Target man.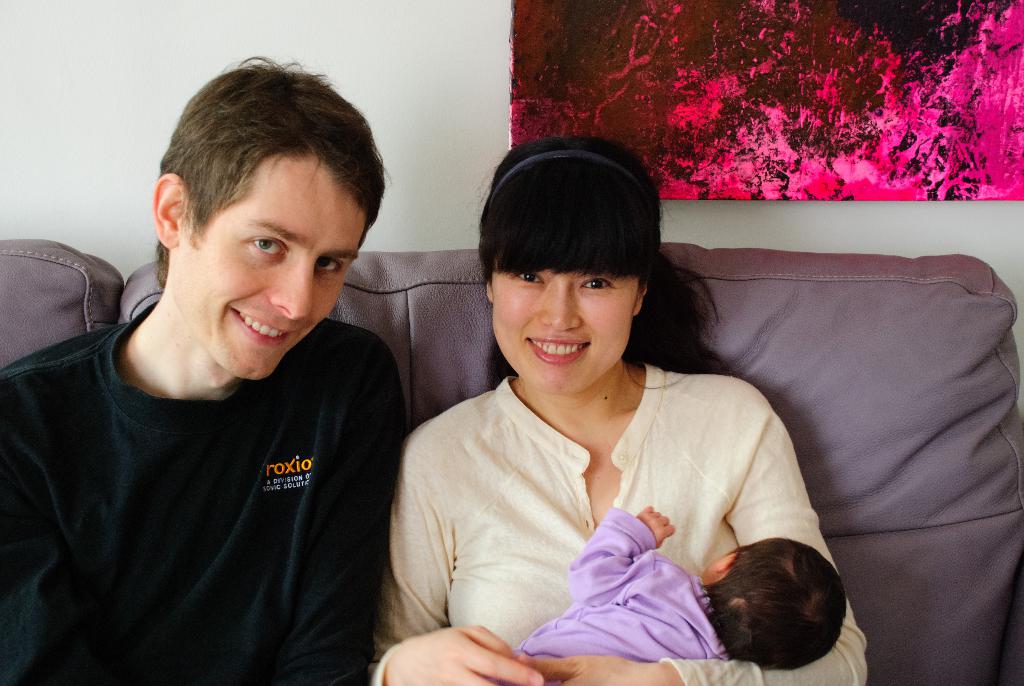
Target region: region(0, 59, 409, 685).
